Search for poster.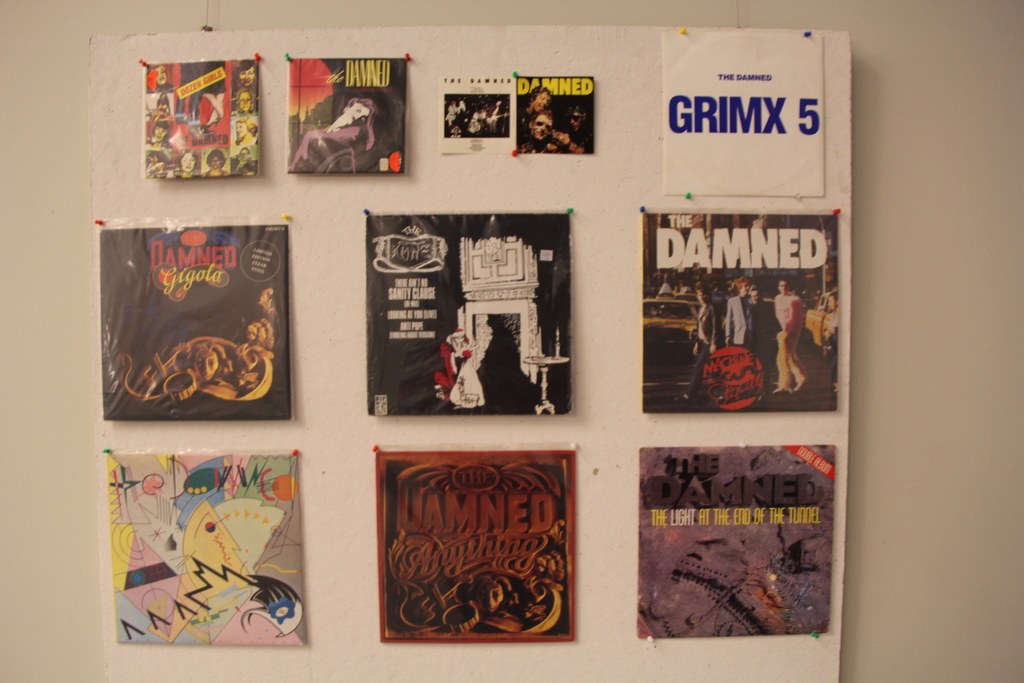
Found at 659:27:824:197.
